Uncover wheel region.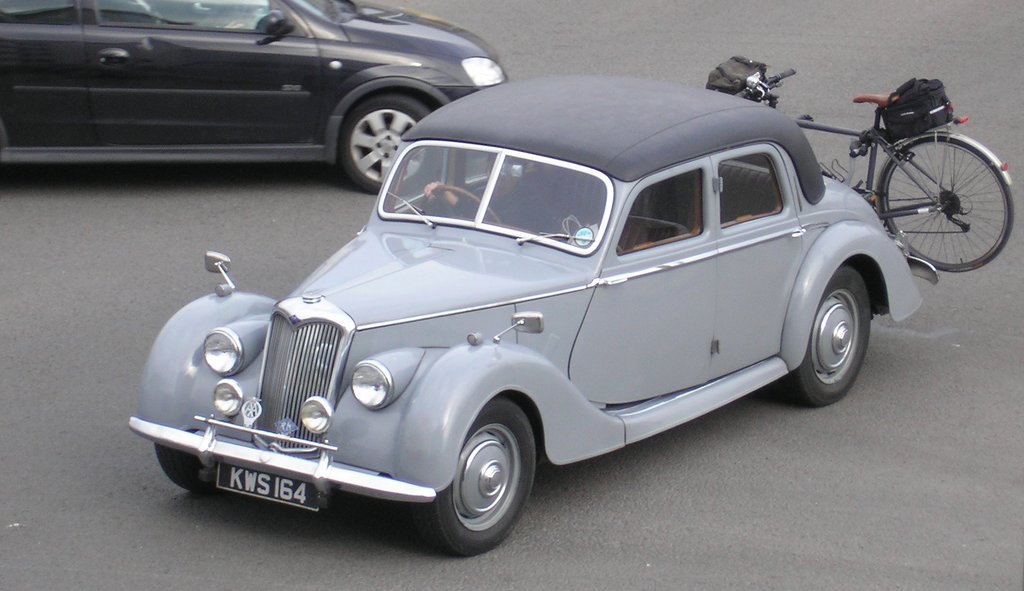
Uncovered: <box>152,438,221,505</box>.
